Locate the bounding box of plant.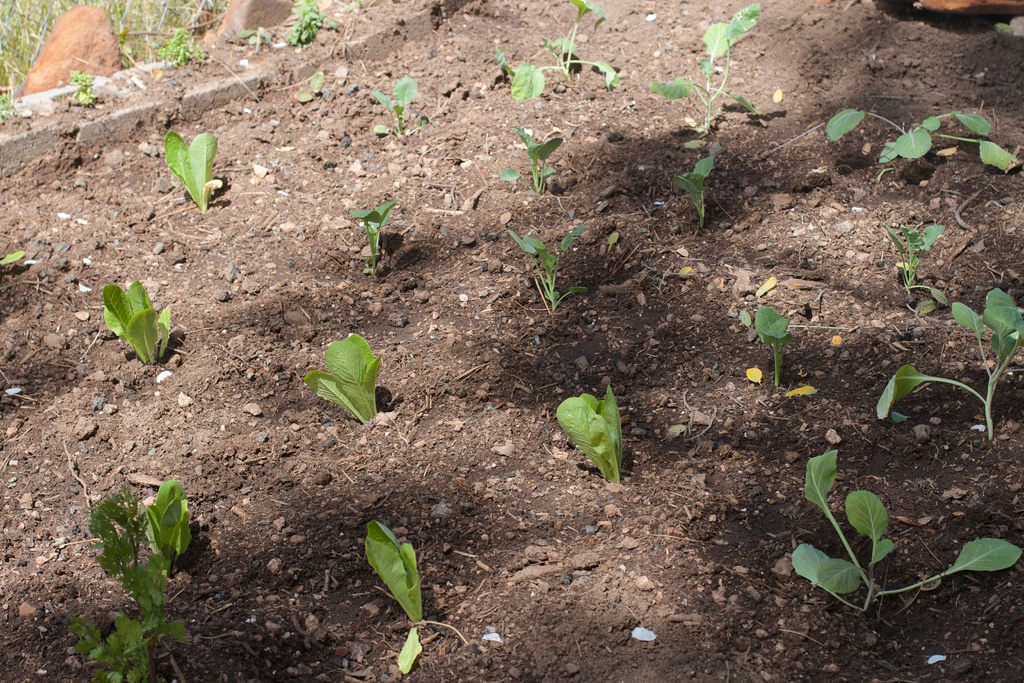
Bounding box: 349 202 397 280.
